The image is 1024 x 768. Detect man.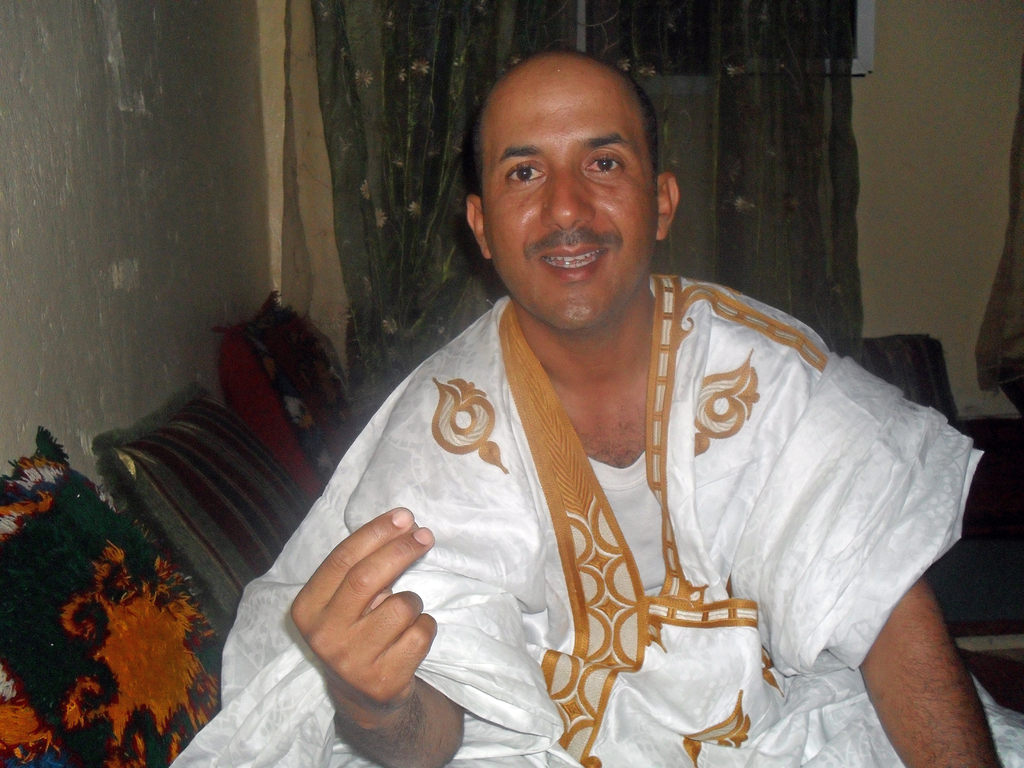
Detection: 217 98 968 738.
